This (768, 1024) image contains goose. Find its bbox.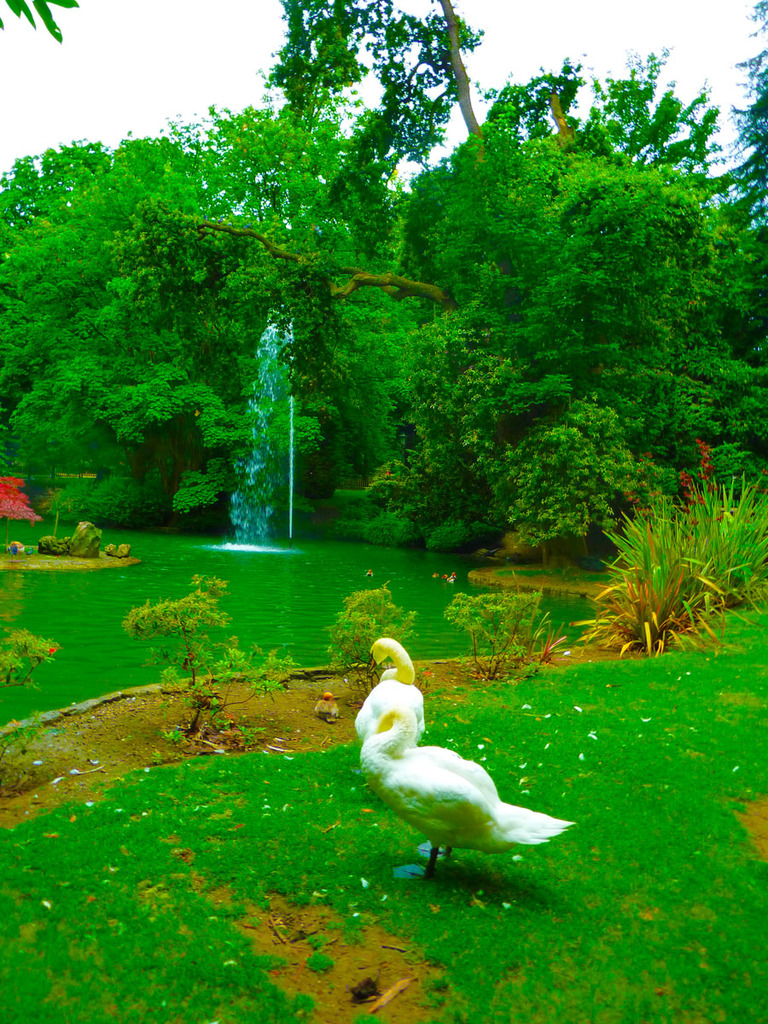
(364, 706, 572, 881).
